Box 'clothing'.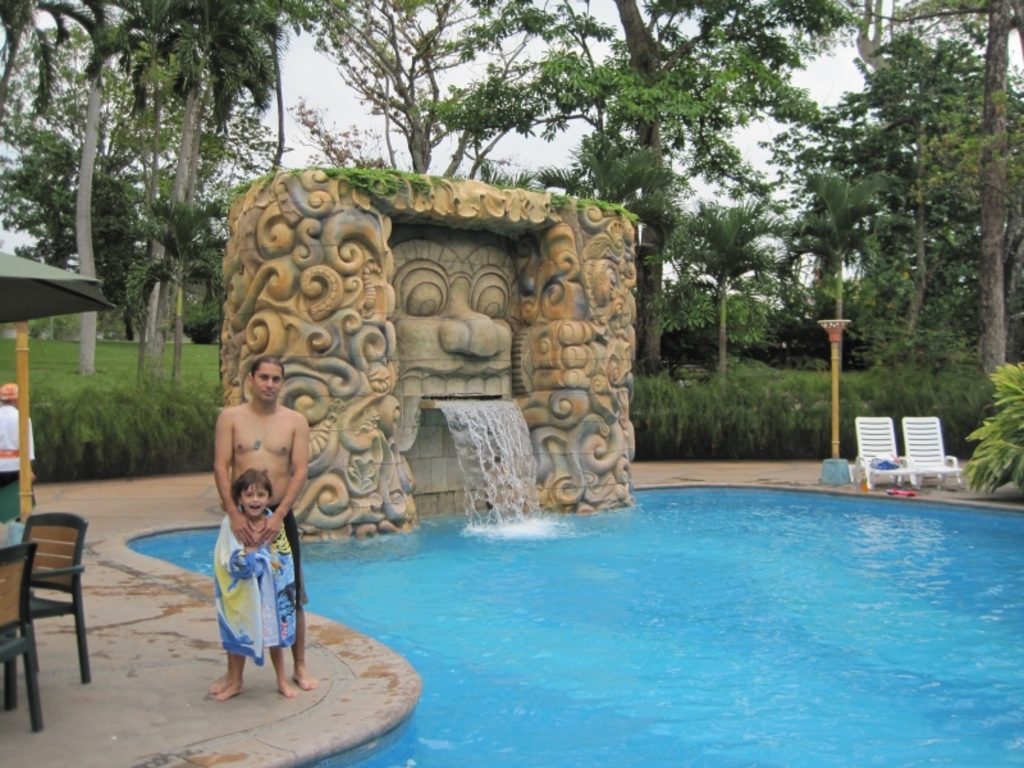
BBox(0, 402, 47, 524).
